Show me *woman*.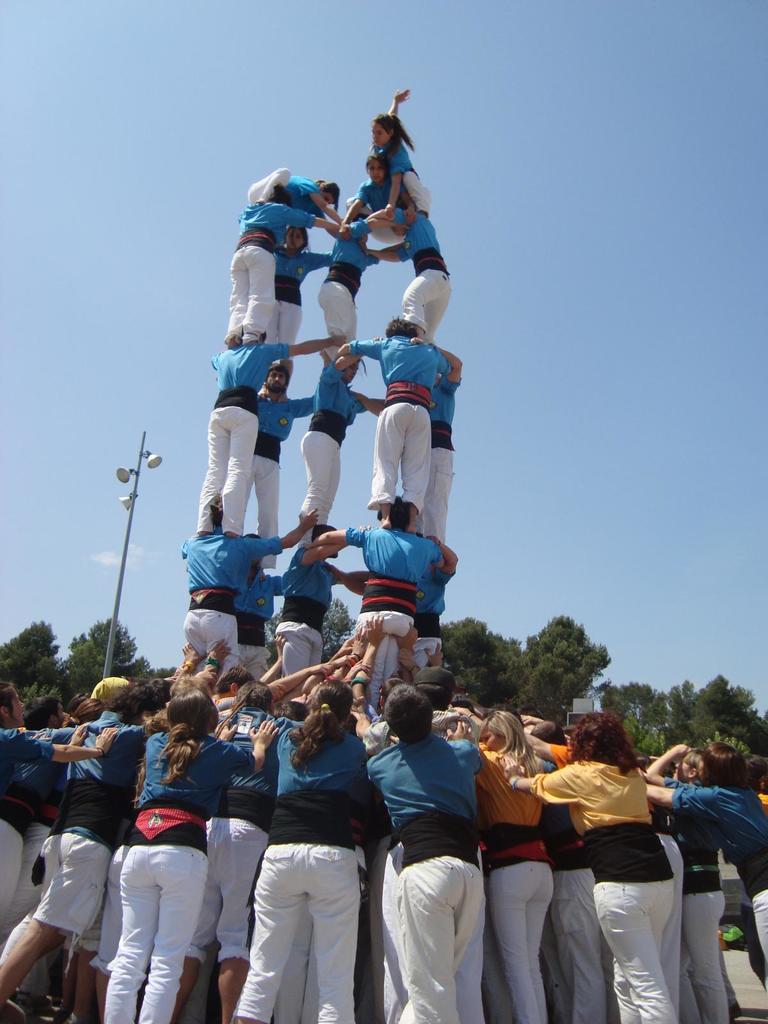
*woman* is here: x1=369 y1=85 x2=432 y2=228.
